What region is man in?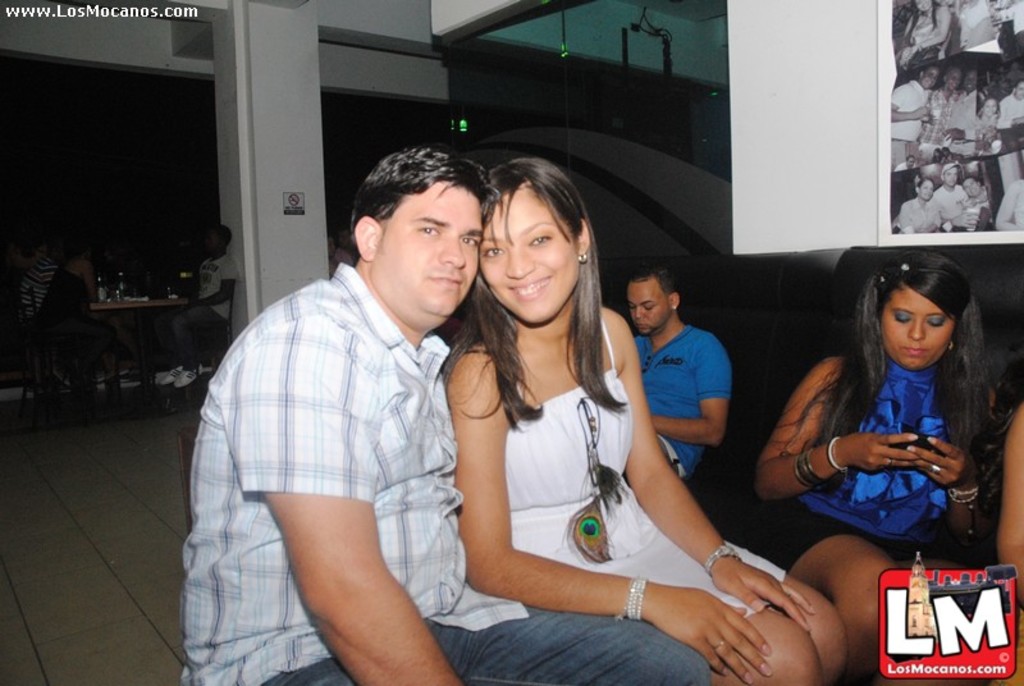
rect(948, 64, 975, 161).
